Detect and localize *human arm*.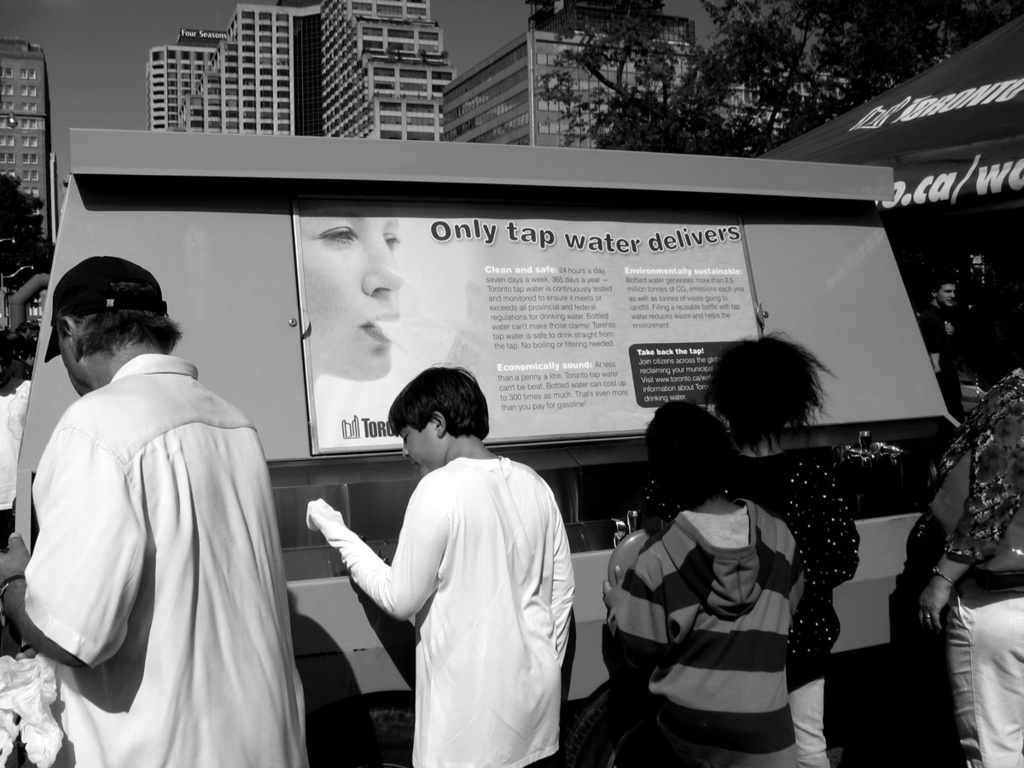
Localized at select_region(541, 494, 576, 660).
